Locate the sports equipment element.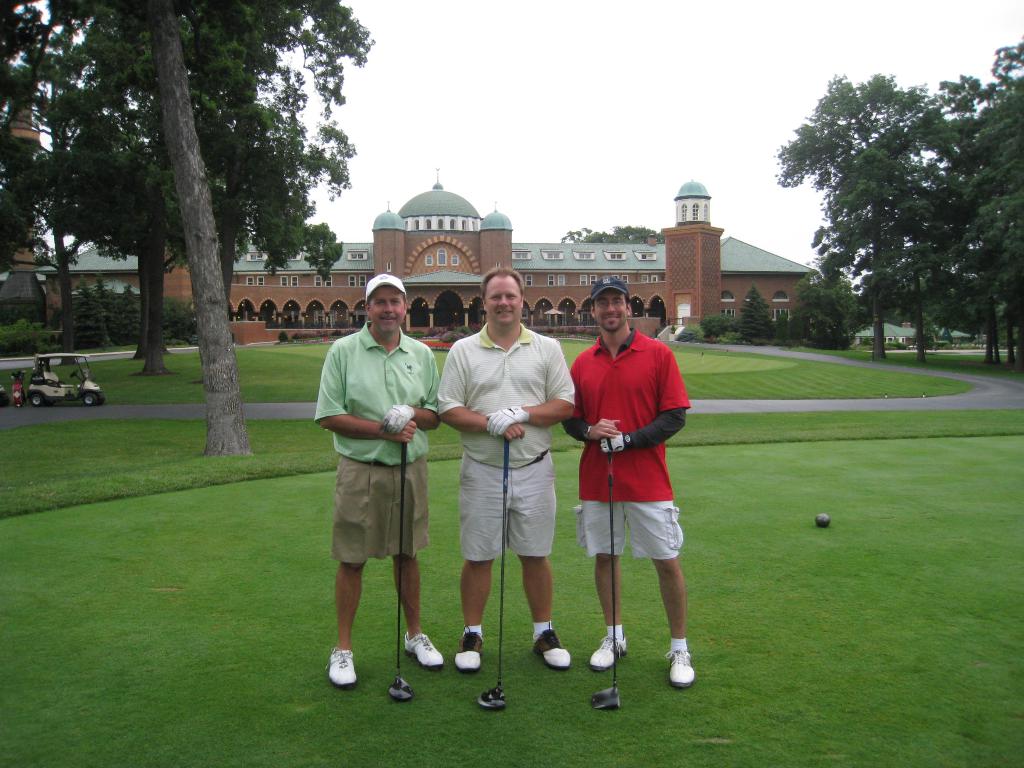
Element bbox: <box>330,653,358,687</box>.
